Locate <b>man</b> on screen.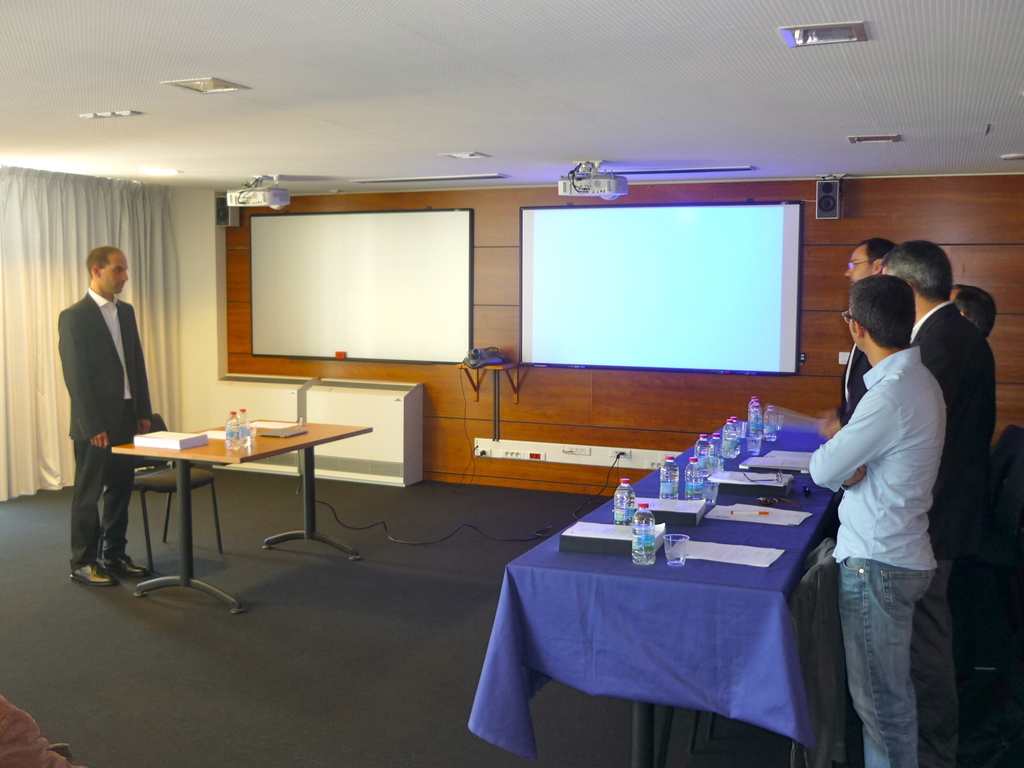
On screen at (left=803, top=277, right=980, bottom=767).
